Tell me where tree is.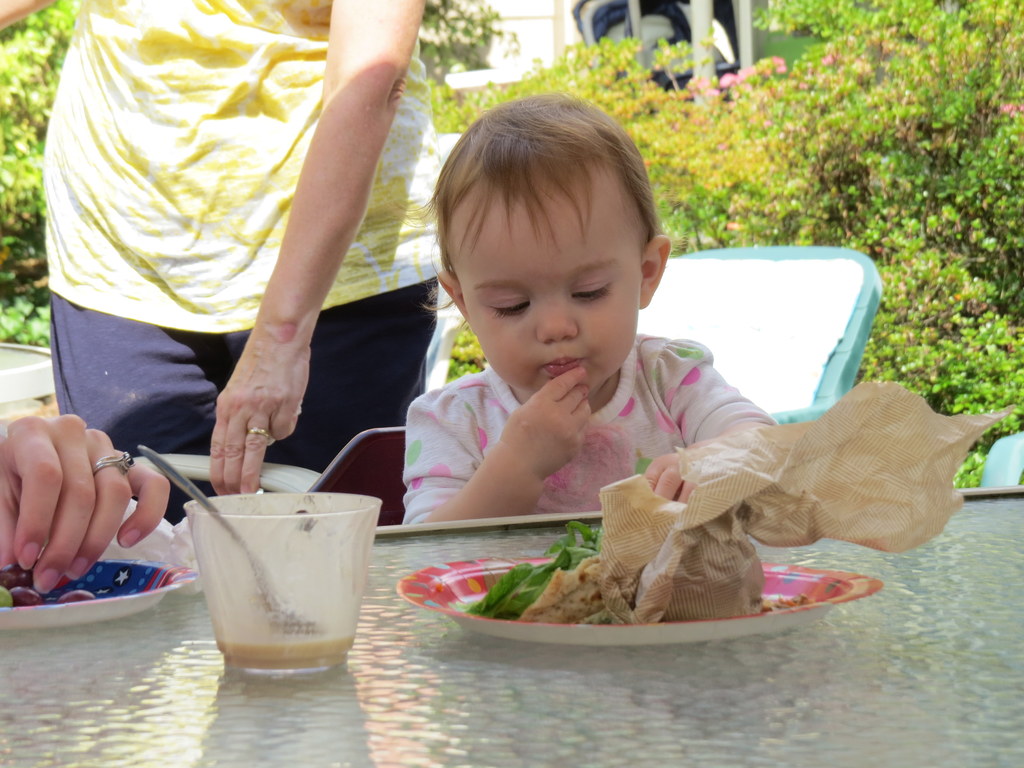
tree is at [0,0,109,369].
